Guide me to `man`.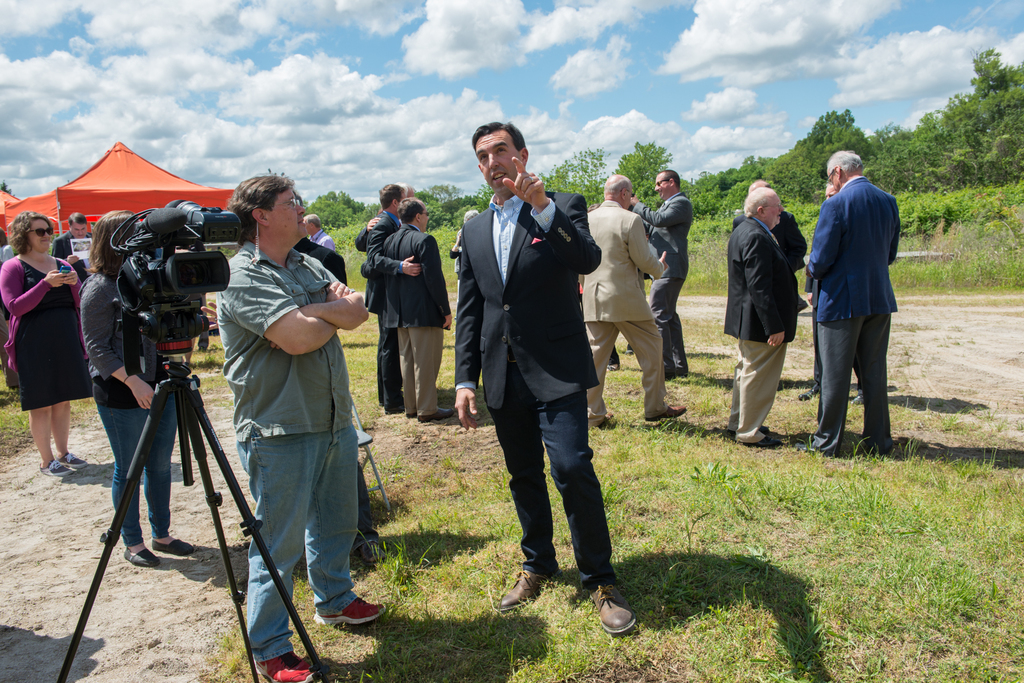
Guidance: 455:120:631:635.
